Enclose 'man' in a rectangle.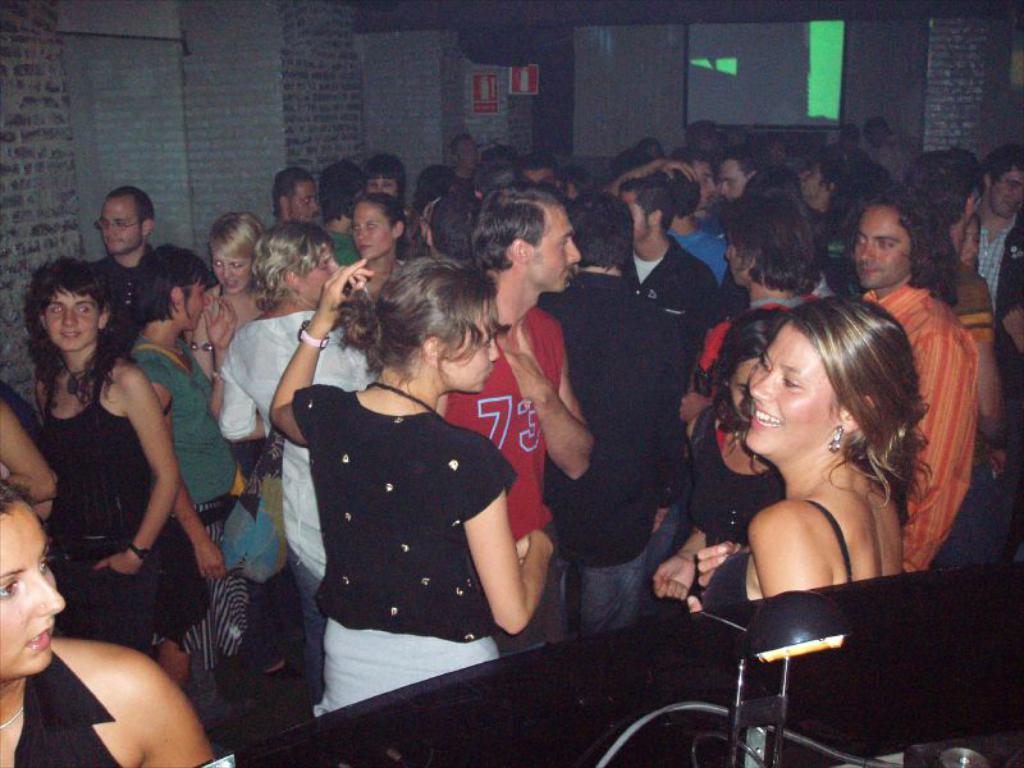
(left=716, top=141, right=774, bottom=204).
